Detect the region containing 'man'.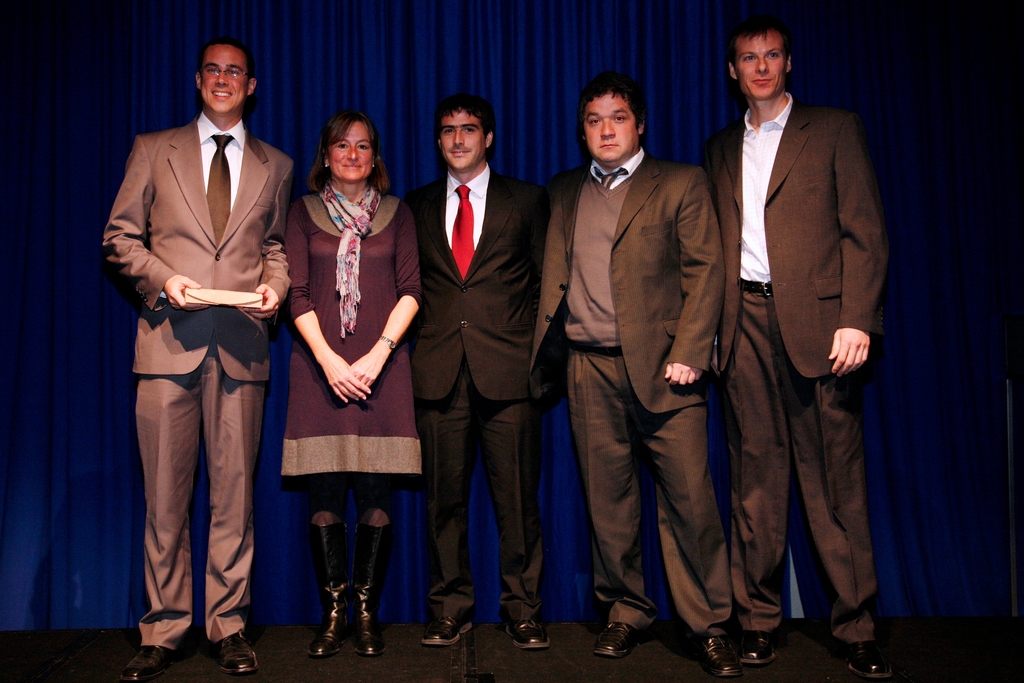
detection(538, 69, 740, 682).
